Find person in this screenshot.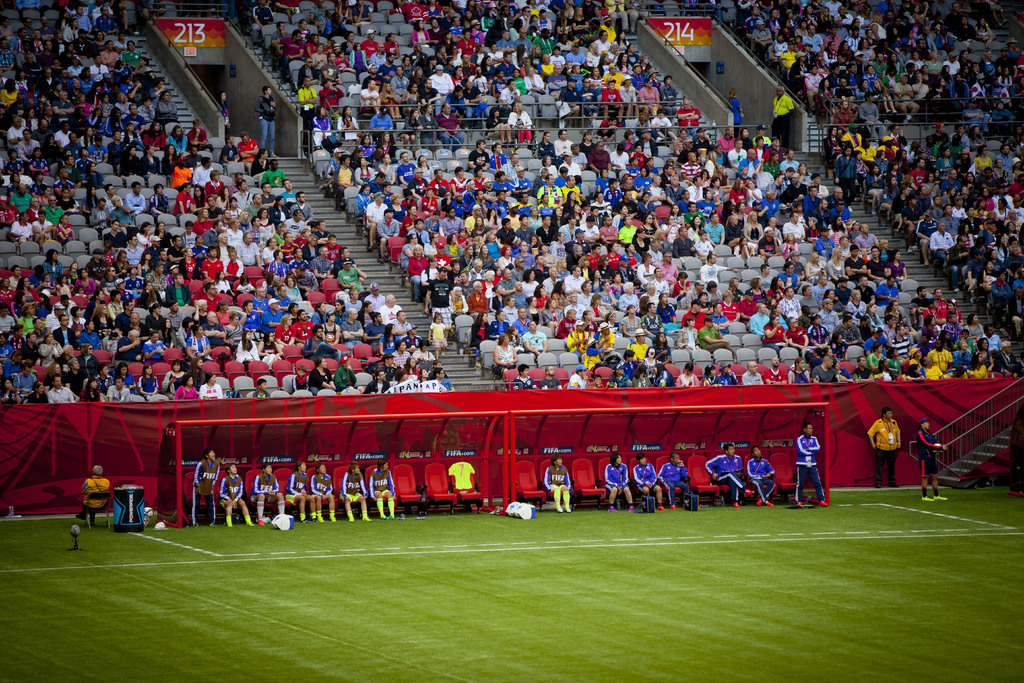
The bounding box for person is [285, 465, 320, 526].
